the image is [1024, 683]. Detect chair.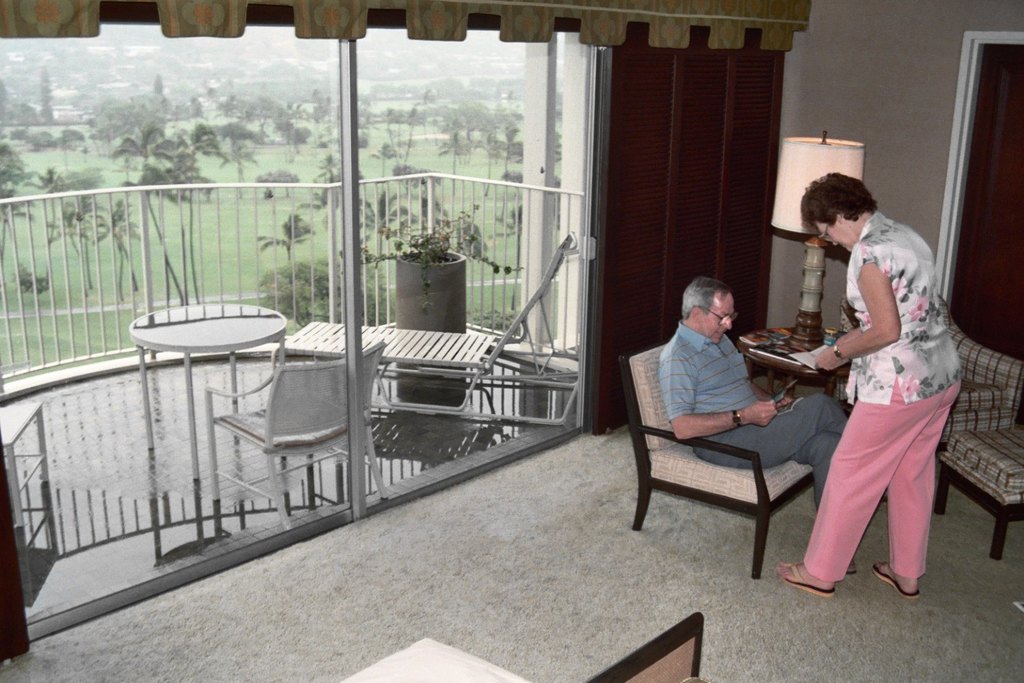
Detection: box(627, 331, 843, 582).
